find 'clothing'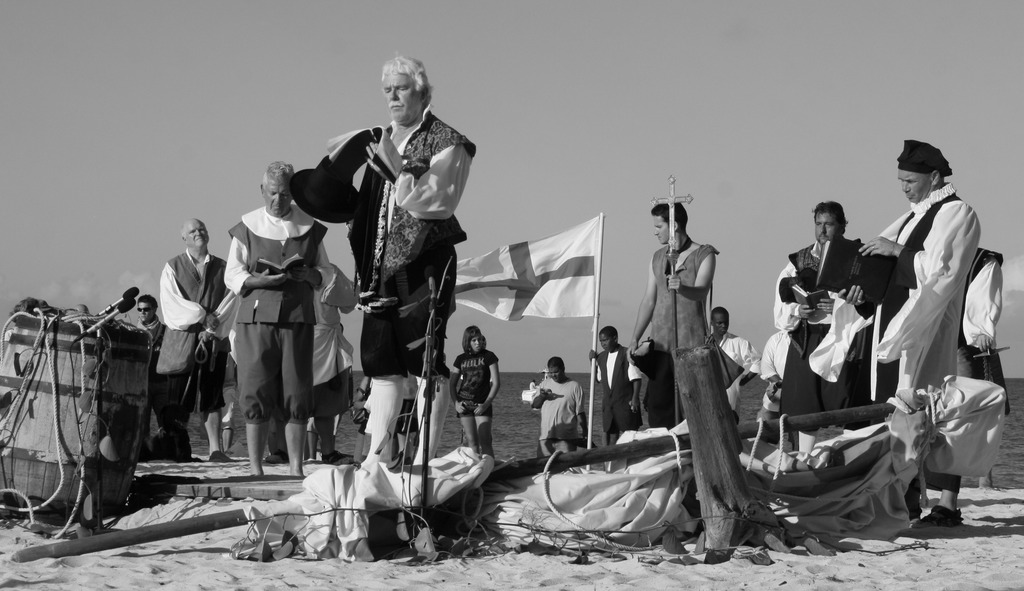
BBox(214, 179, 323, 453)
